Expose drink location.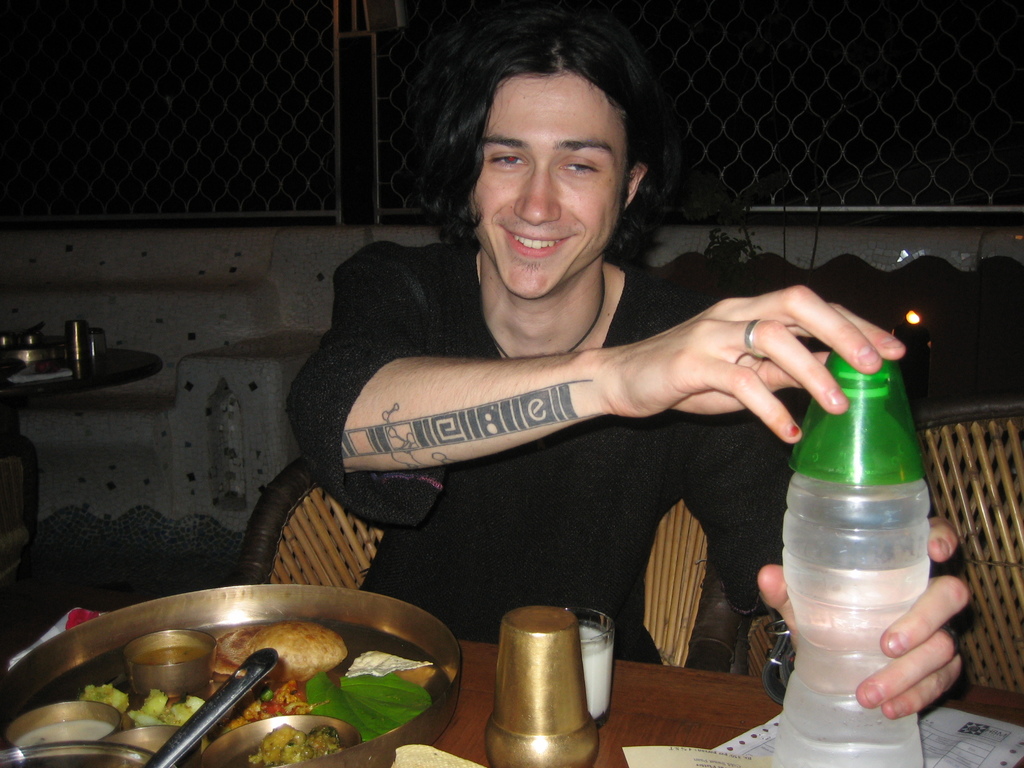
Exposed at region(790, 350, 948, 746).
